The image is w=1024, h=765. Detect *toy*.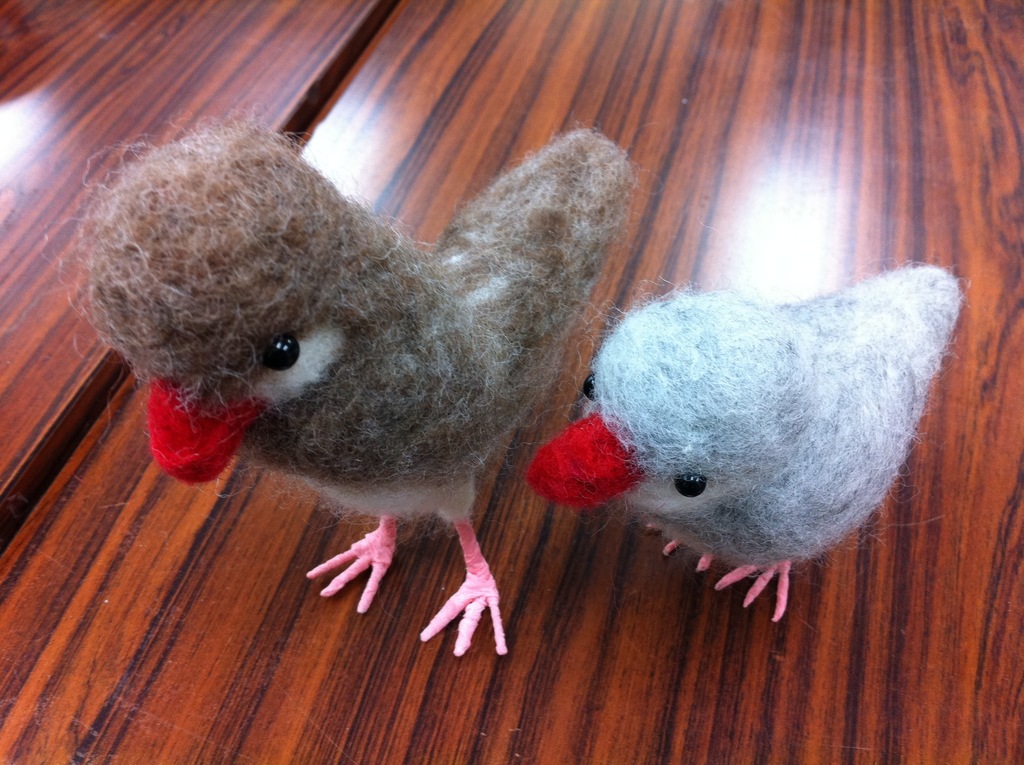
Detection: [42,107,662,657].
